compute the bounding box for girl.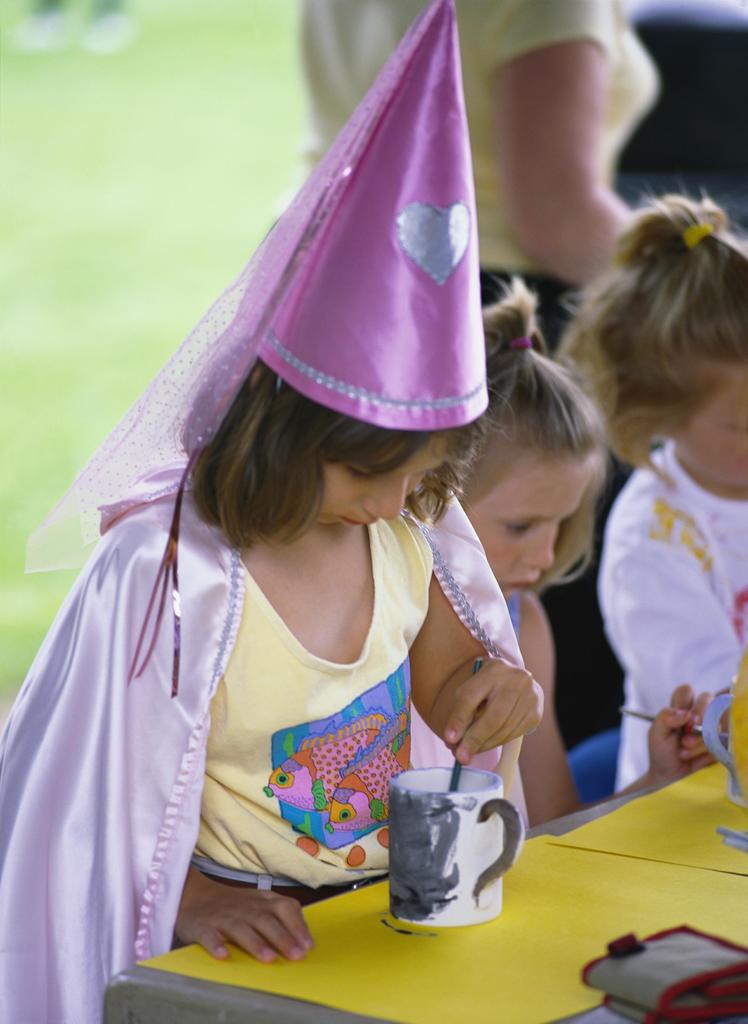
468,278,620,687.
